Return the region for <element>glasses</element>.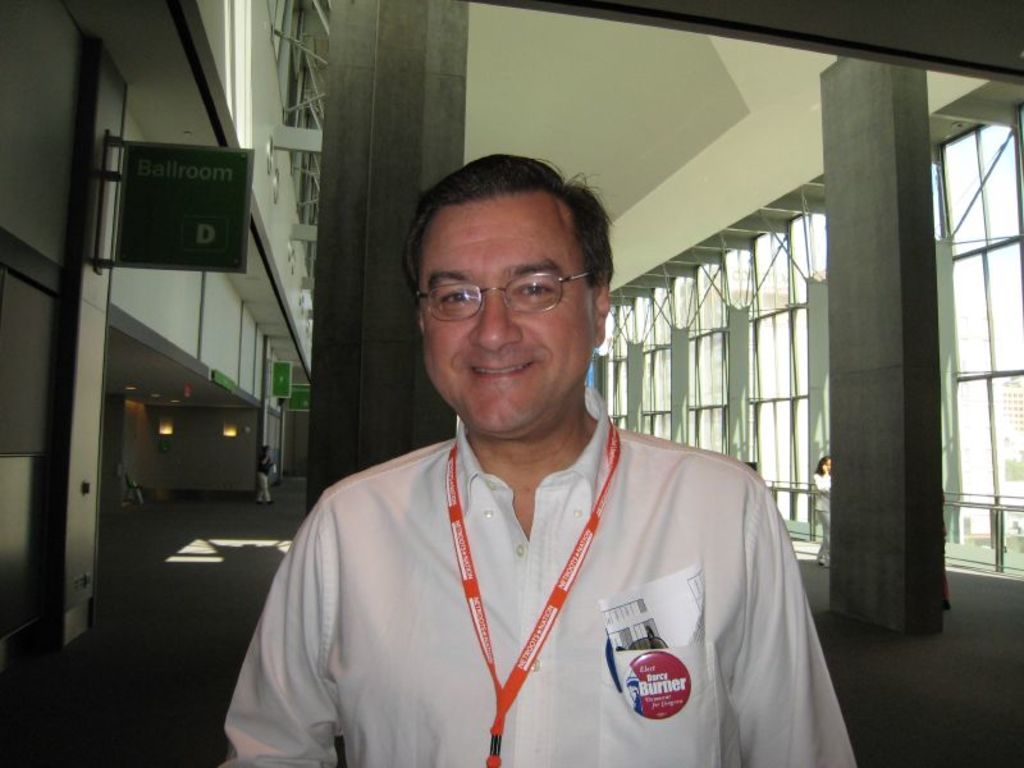
410:271:591:325.
